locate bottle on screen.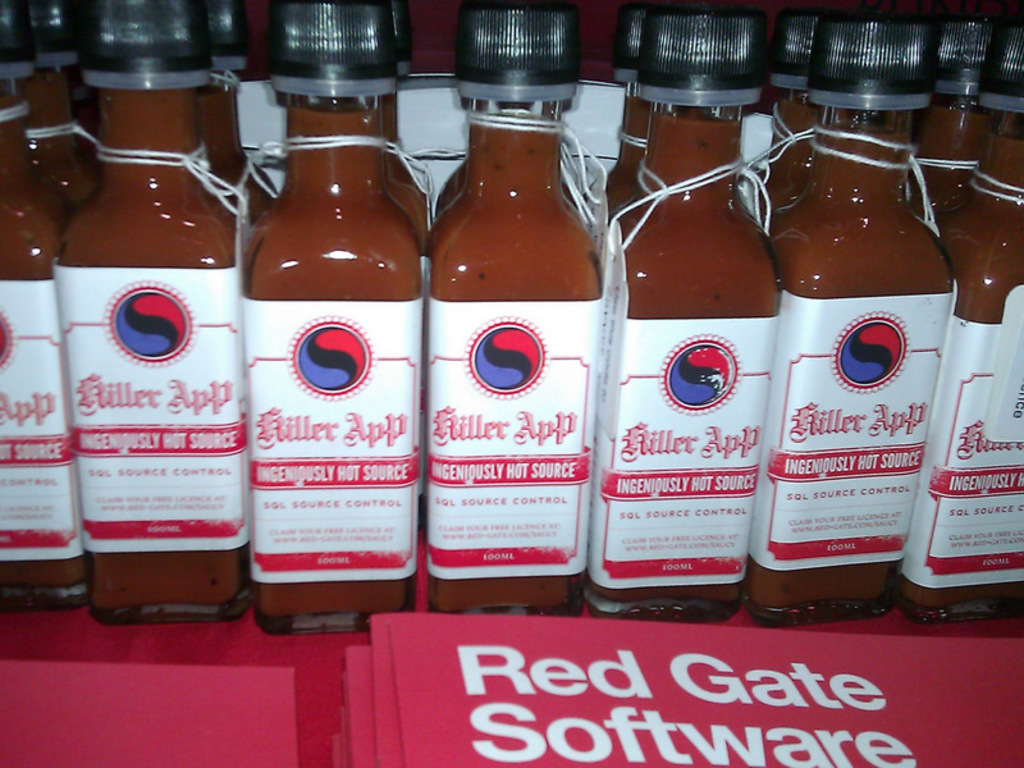
On screen at x1=232 y1=0 x2=428 y2=640.
